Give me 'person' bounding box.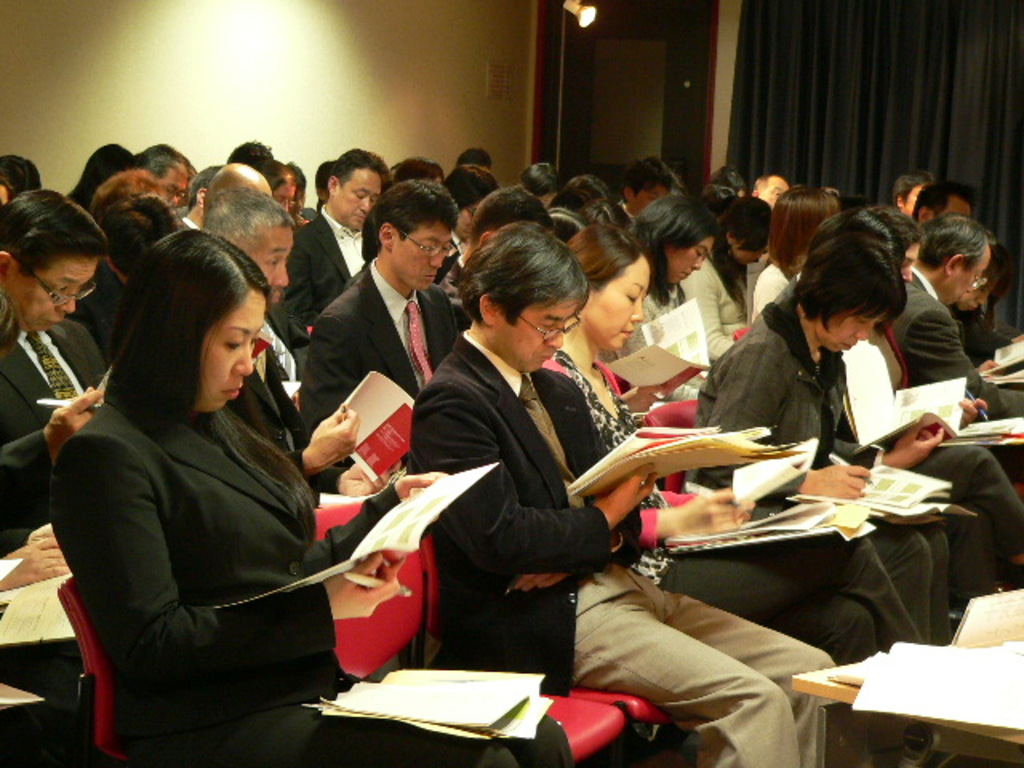
BBox(616, 152, 678, 224).
